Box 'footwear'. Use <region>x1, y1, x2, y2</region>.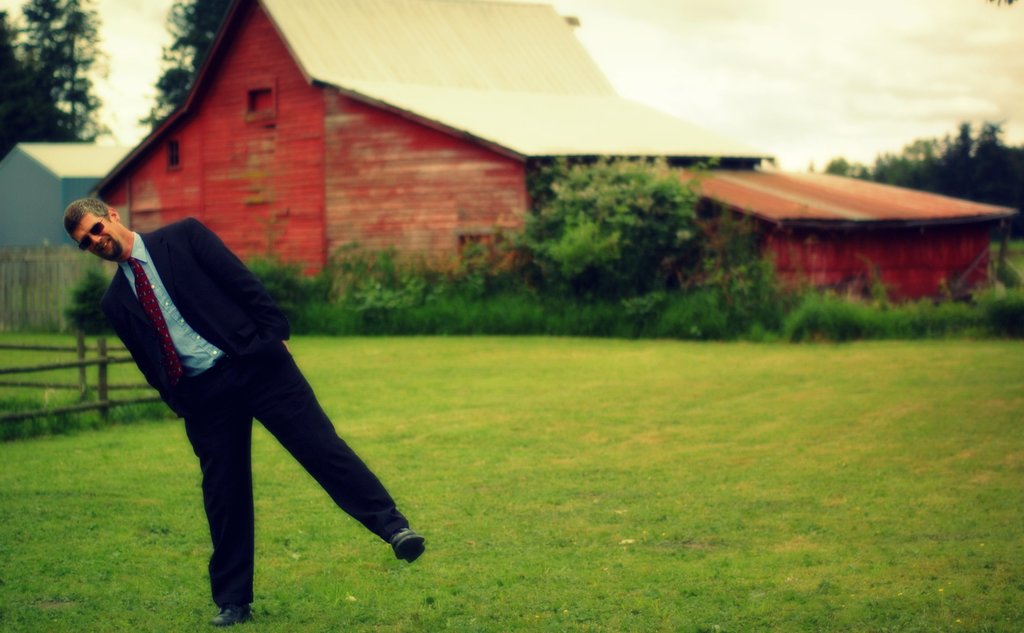
<region>389, 516, 419, 565</region>.
